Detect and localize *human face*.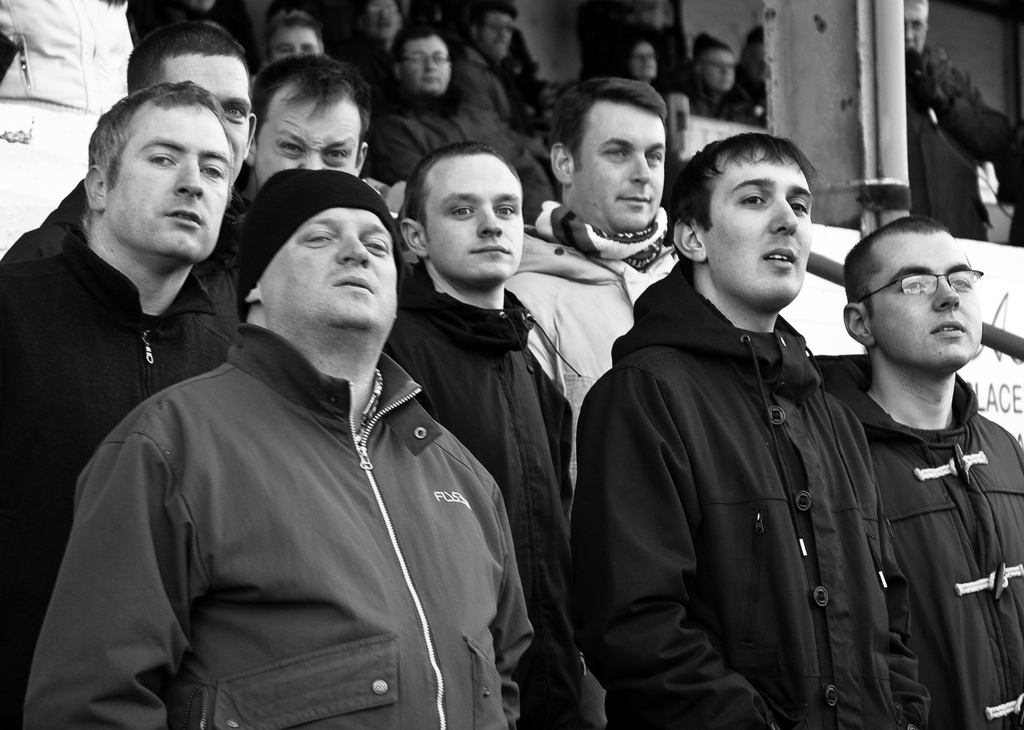
Localized at bbox(102, 98, 229, 264).
